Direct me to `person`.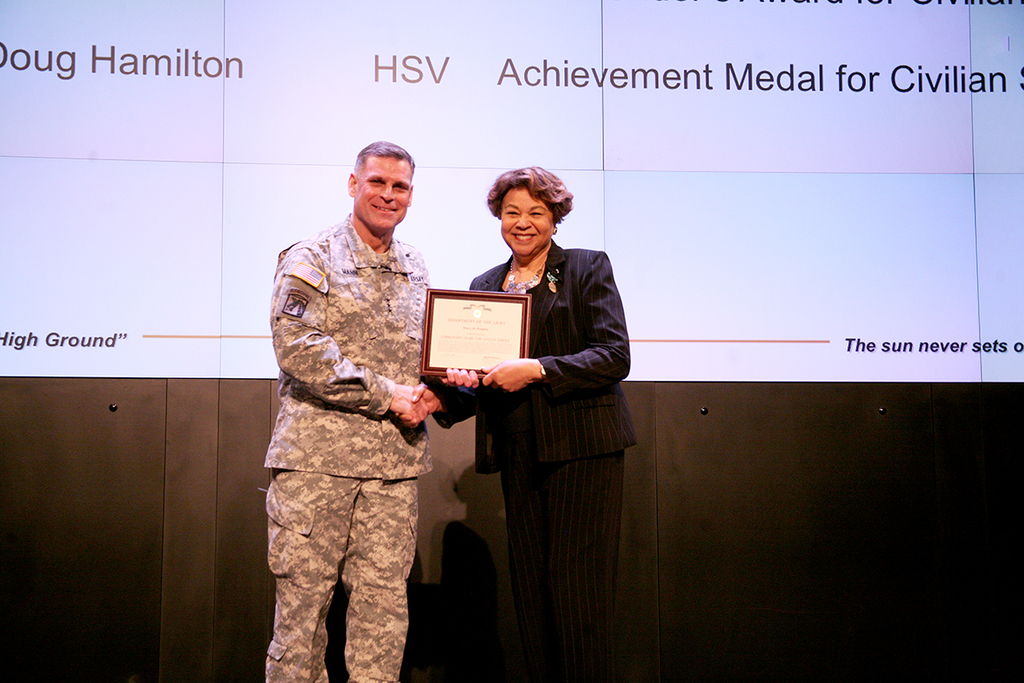
Direction: 416/161/637/682.
